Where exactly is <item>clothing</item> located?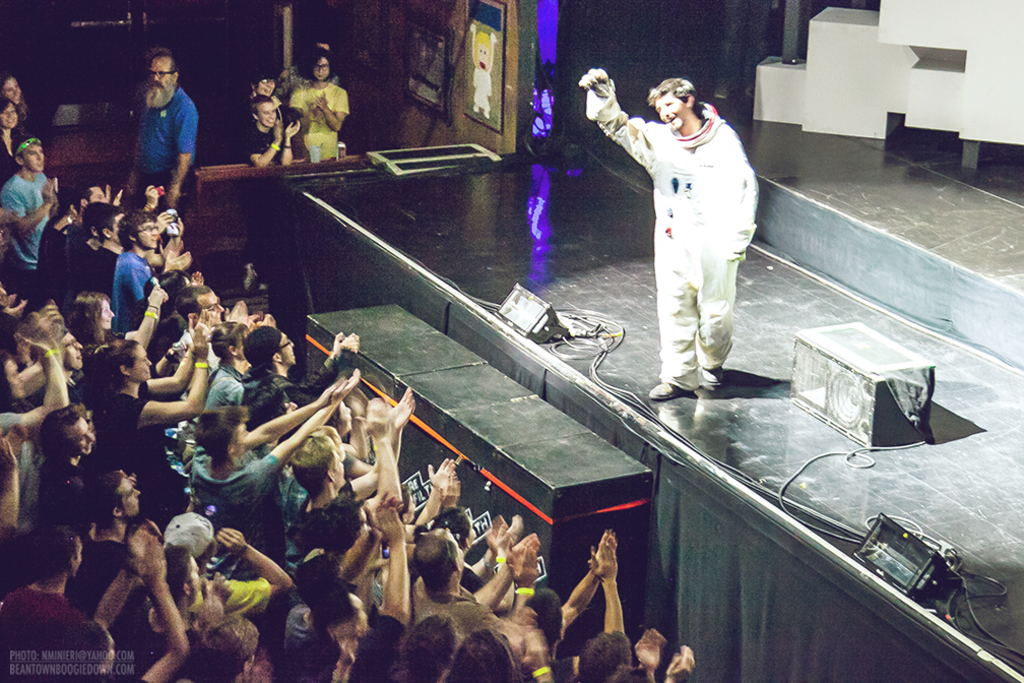
Its bounding box is bbox(285, 83, 348, 163).
